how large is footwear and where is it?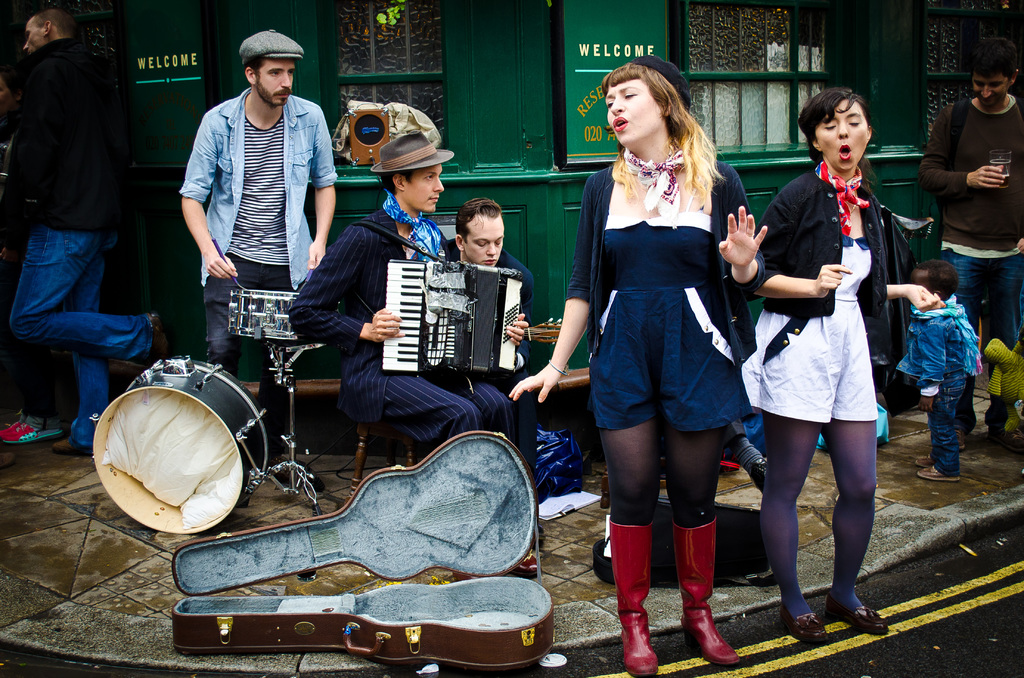
Bounding box: Rect(151, 310, 168, 357).
